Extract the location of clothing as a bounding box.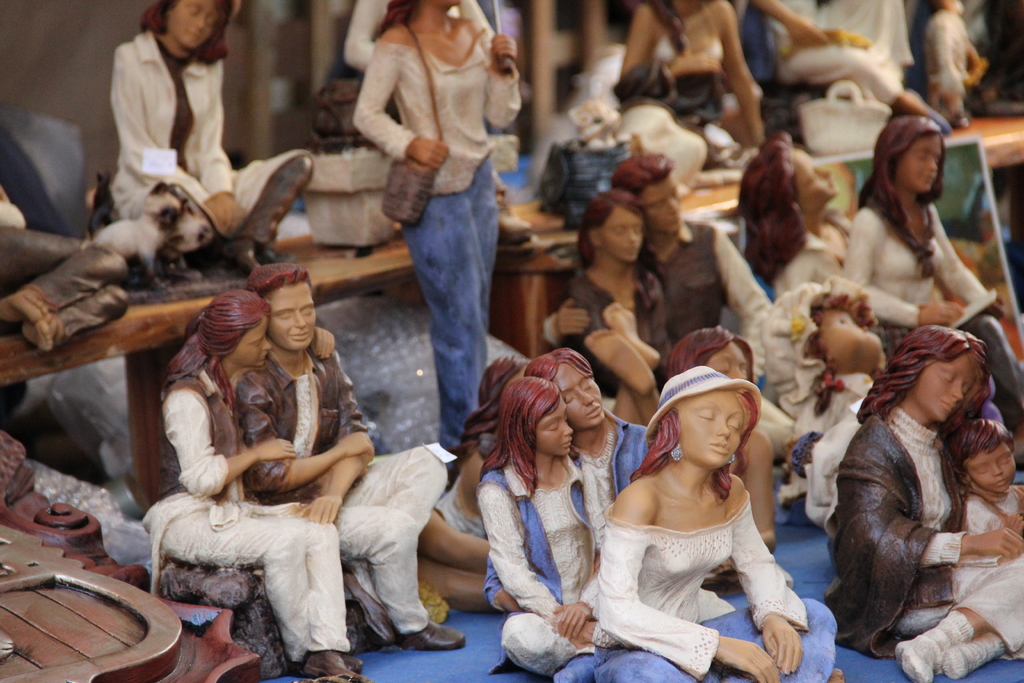
box(593, 472, 845, 682).
